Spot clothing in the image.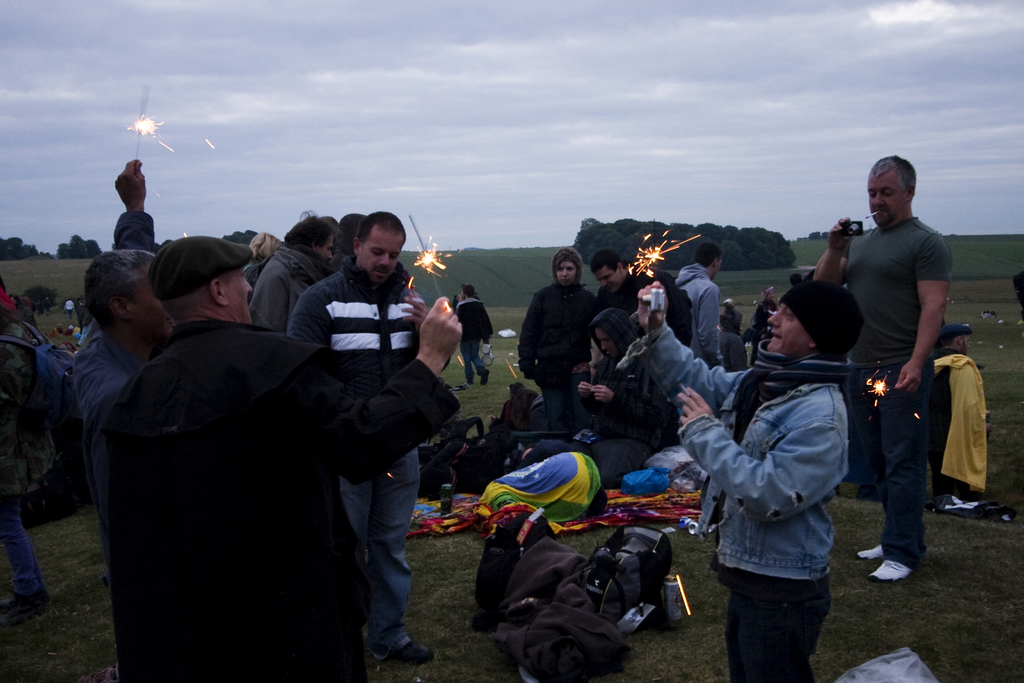
clothing found at locate(521, 284, 593, 383).
